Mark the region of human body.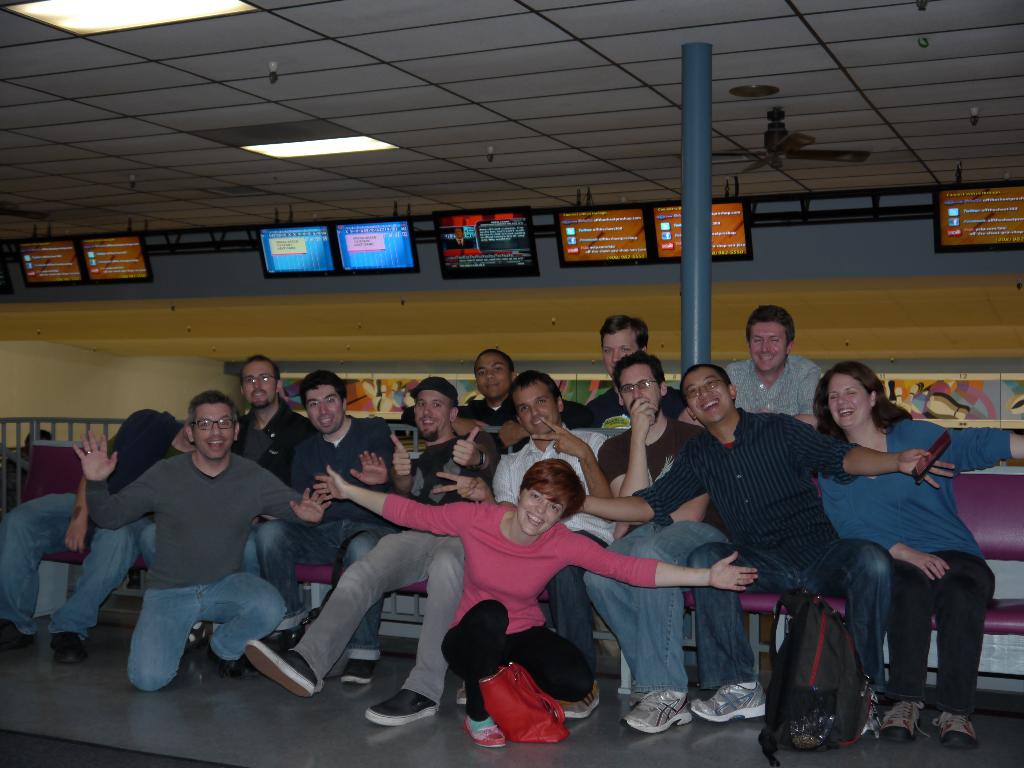
Region: region(445, 236, 474, 251).
